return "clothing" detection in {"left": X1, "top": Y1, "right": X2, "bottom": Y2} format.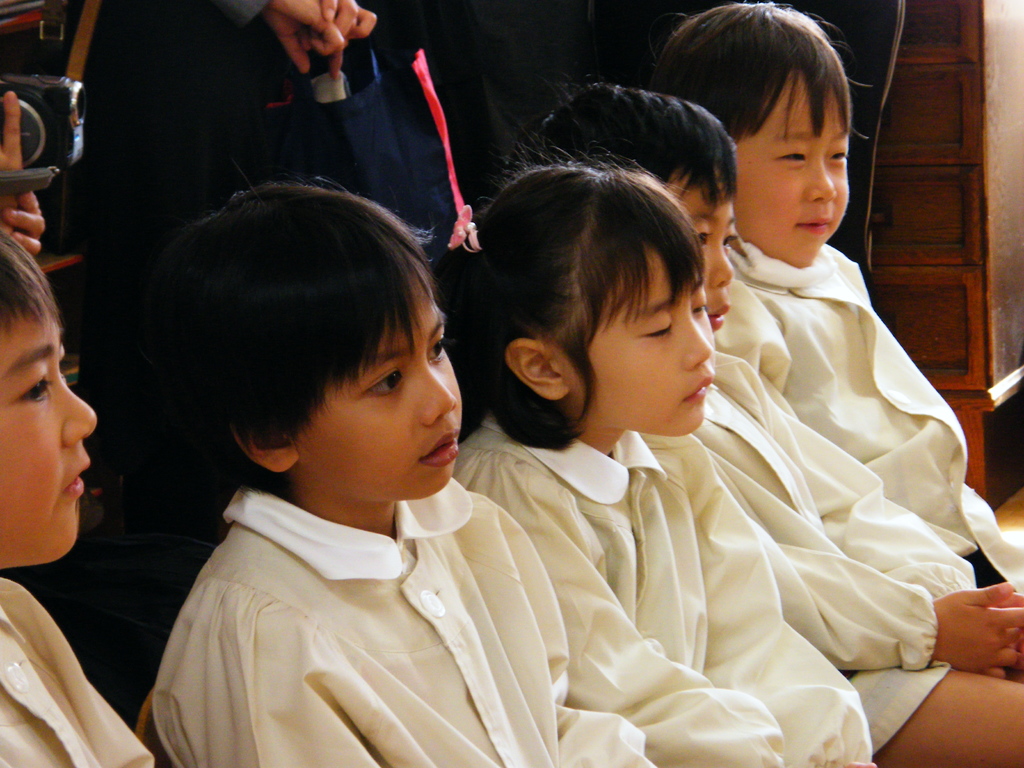
{"left": 731, "top": 224, "right": 1023, "bottom": 579}.
